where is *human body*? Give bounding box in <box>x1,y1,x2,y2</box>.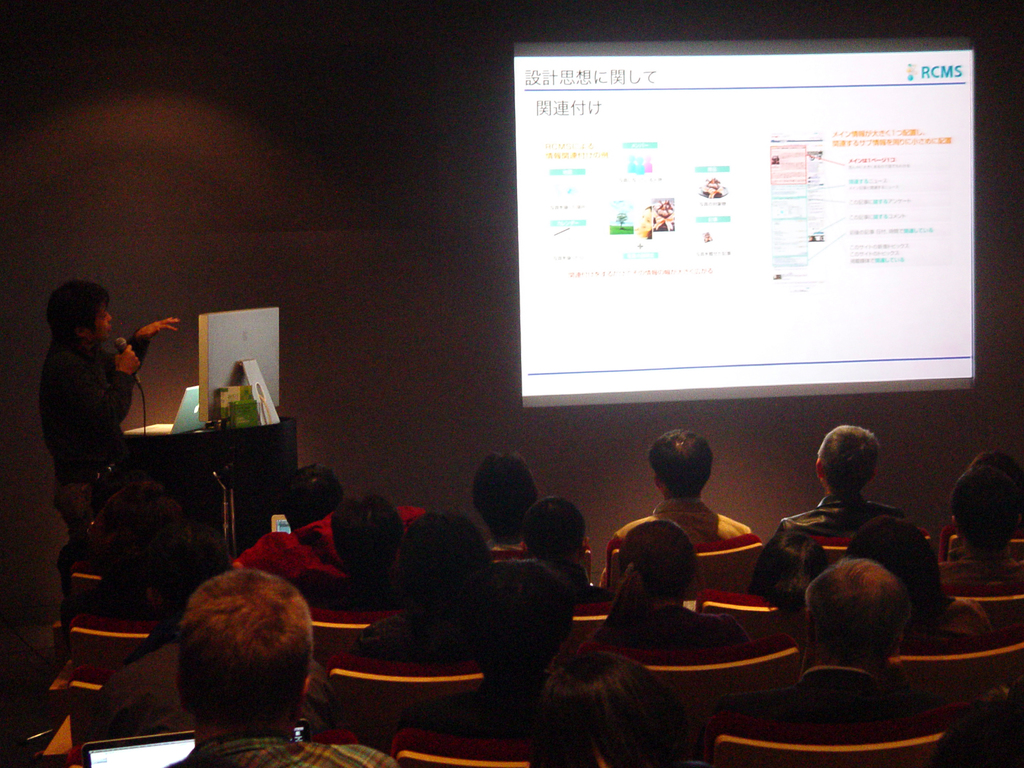
<box>282,457,344,534</box>.
